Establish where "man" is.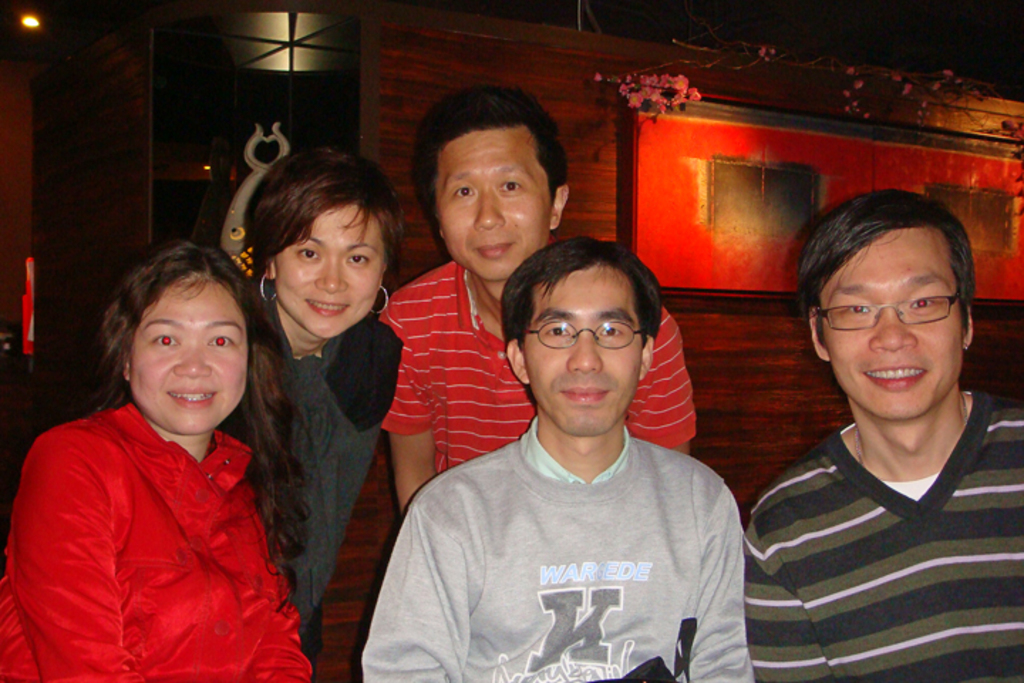
Established at (744, 185, 1018, 682).
